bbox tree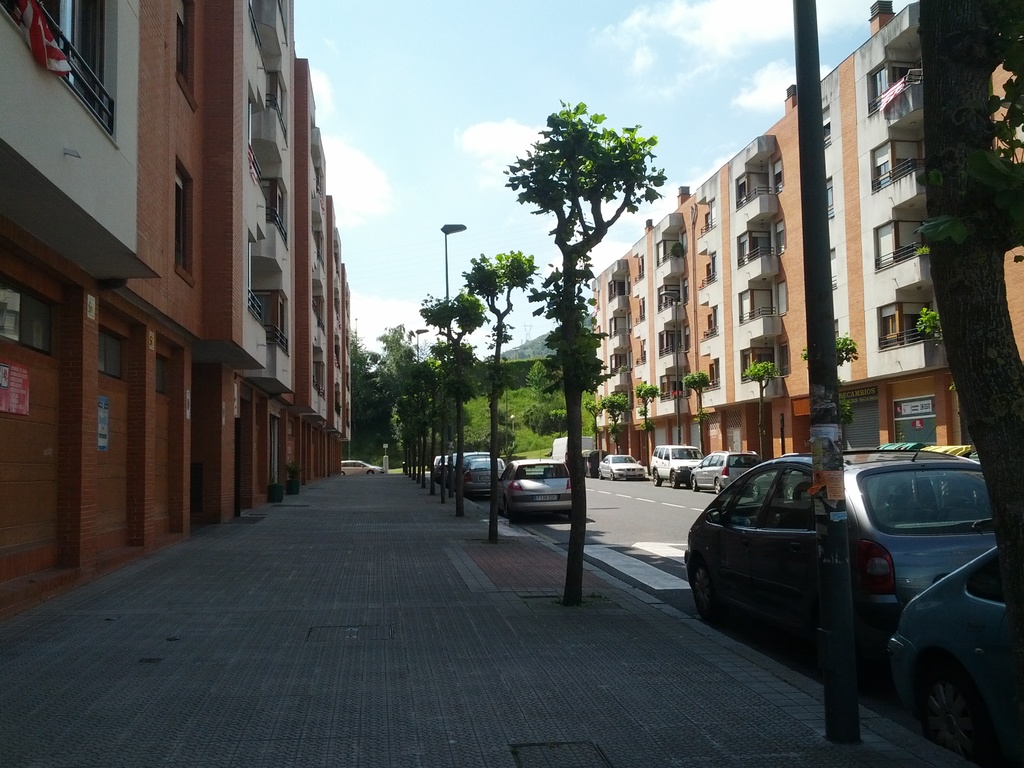
left=685, top=362, right=715, bottom=455
